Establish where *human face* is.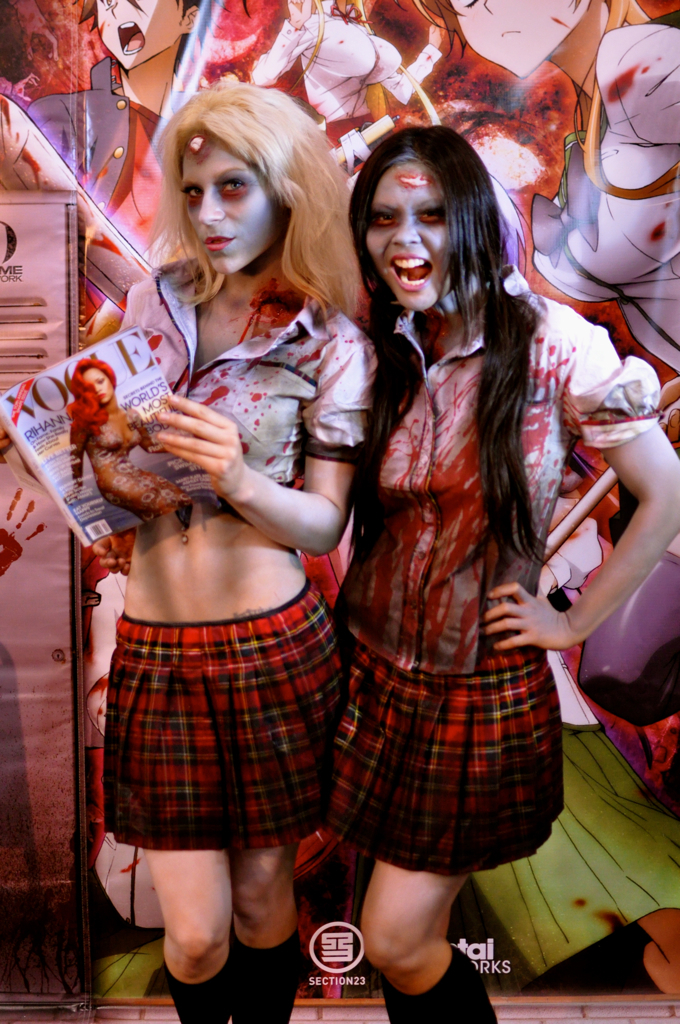
Established at x1=95, y1=0, x2=180, y2=70.
